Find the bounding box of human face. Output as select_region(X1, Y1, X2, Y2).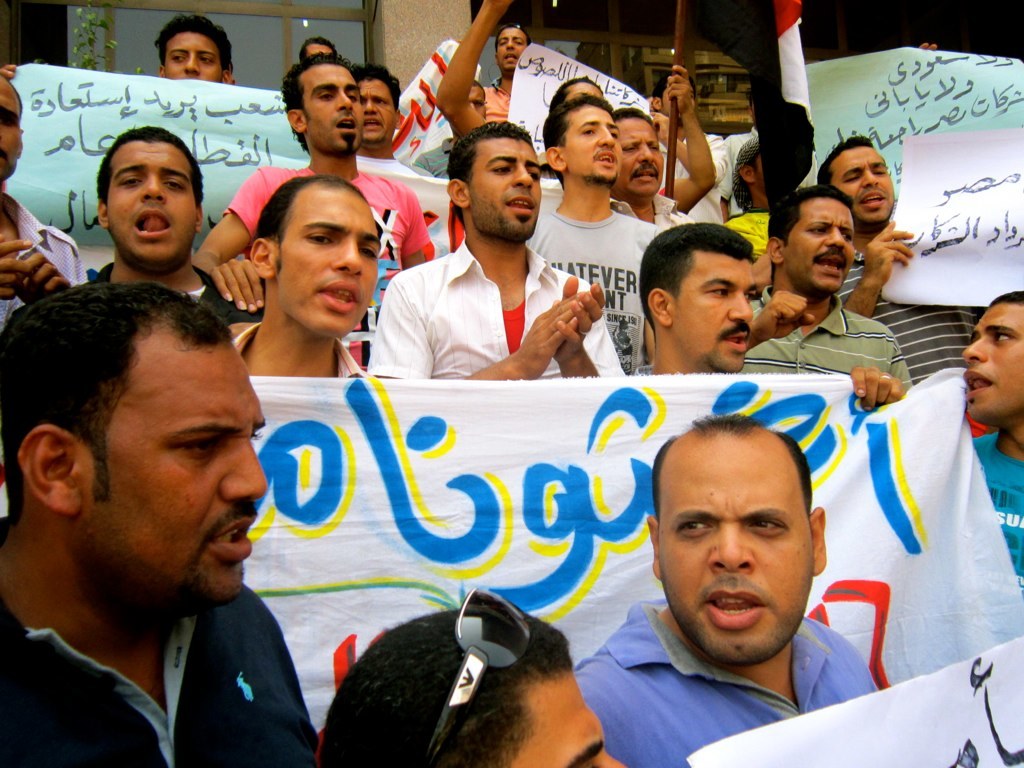
select_region(0, 81, 24, 176).
